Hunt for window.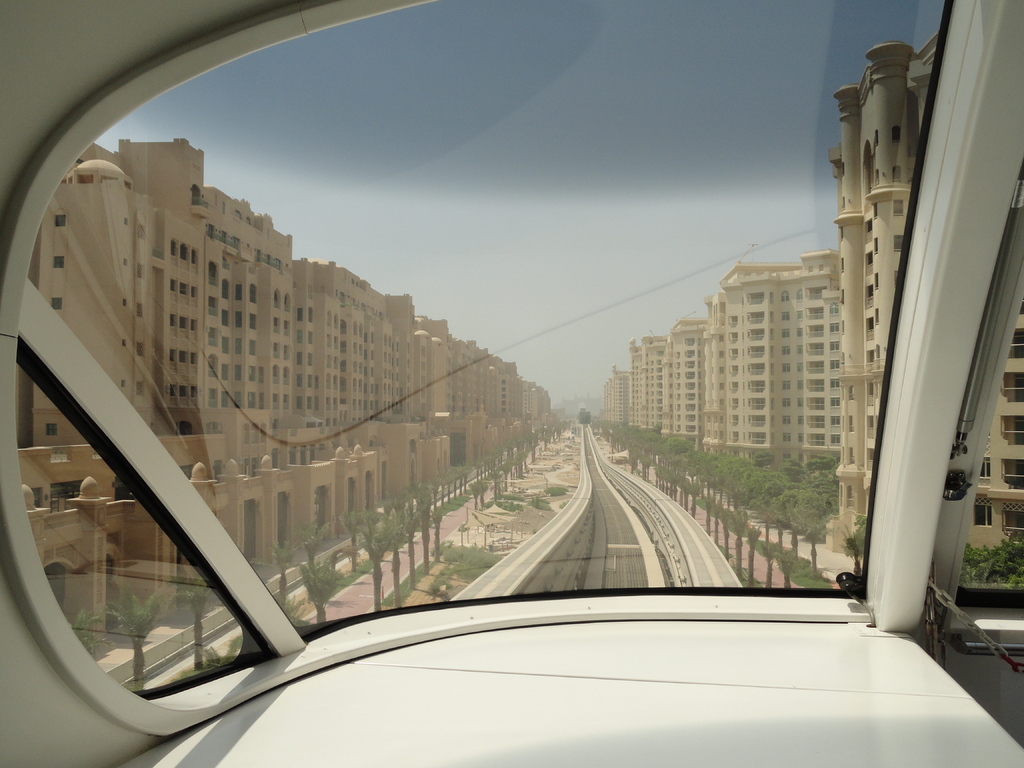
Hunted down at 797:433:805:445.
